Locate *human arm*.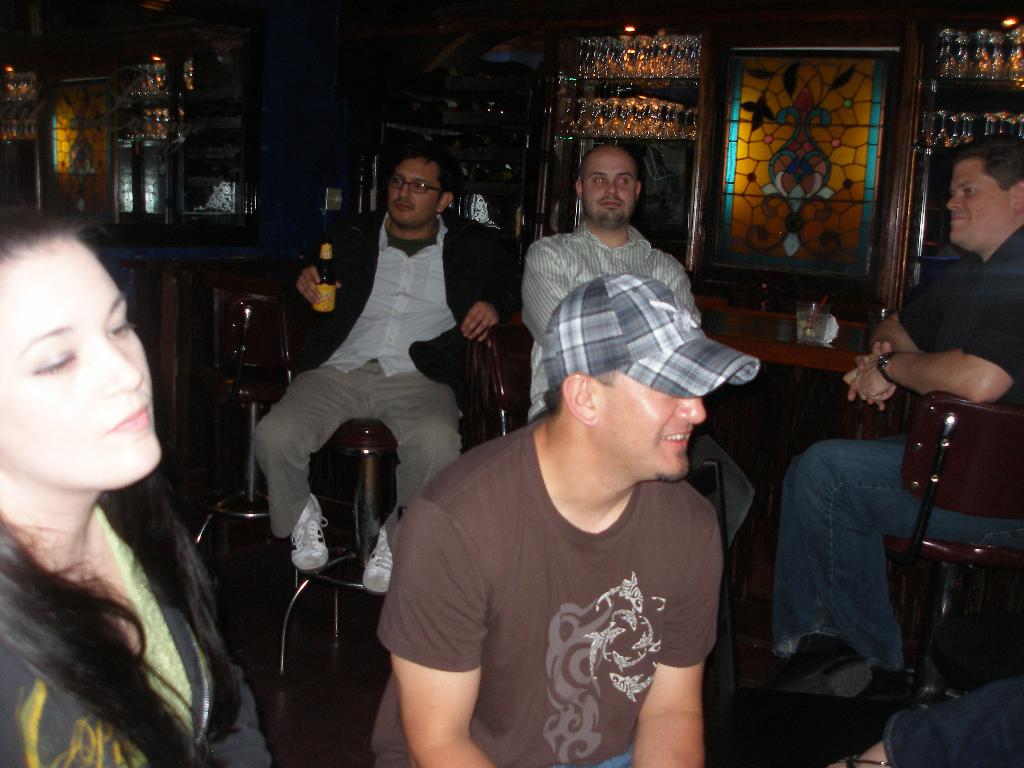
Bounding box: left=626, top=492, right=723, bottom=767.
